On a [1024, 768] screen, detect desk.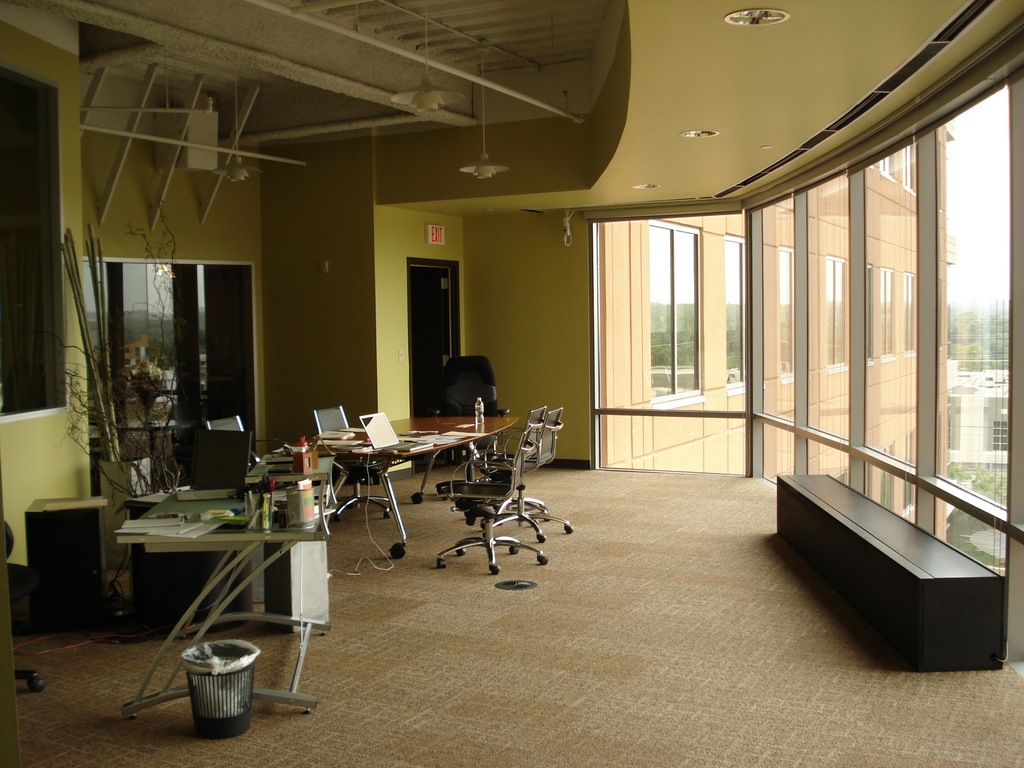
<region>276, 415, 515, 556</region>.
